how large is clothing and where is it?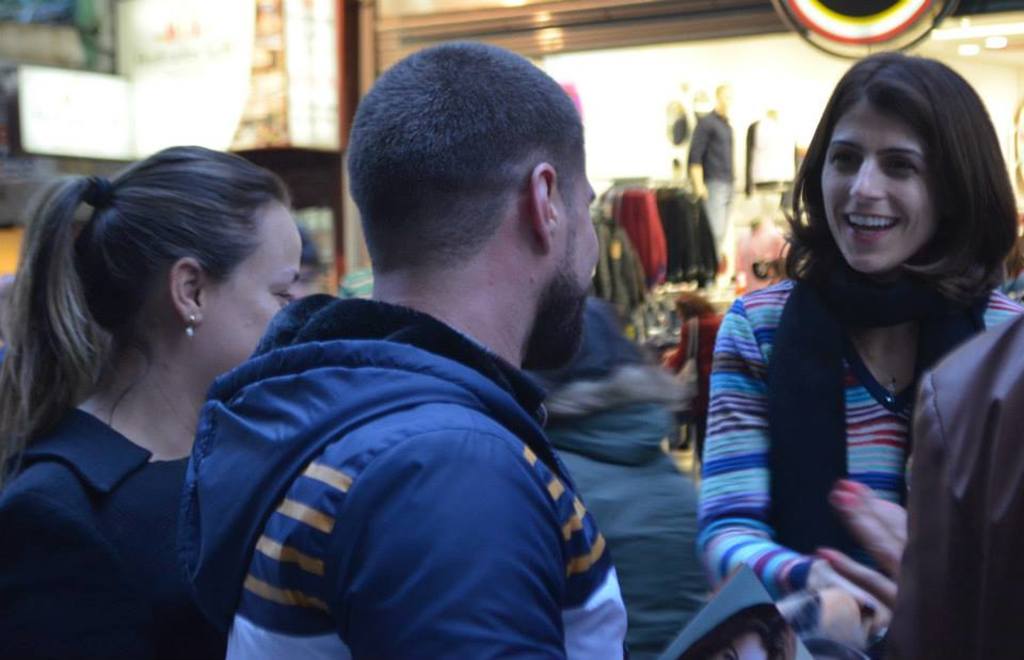
Bounding box: [x1=686, y1=107, x2=731, y2=251].
